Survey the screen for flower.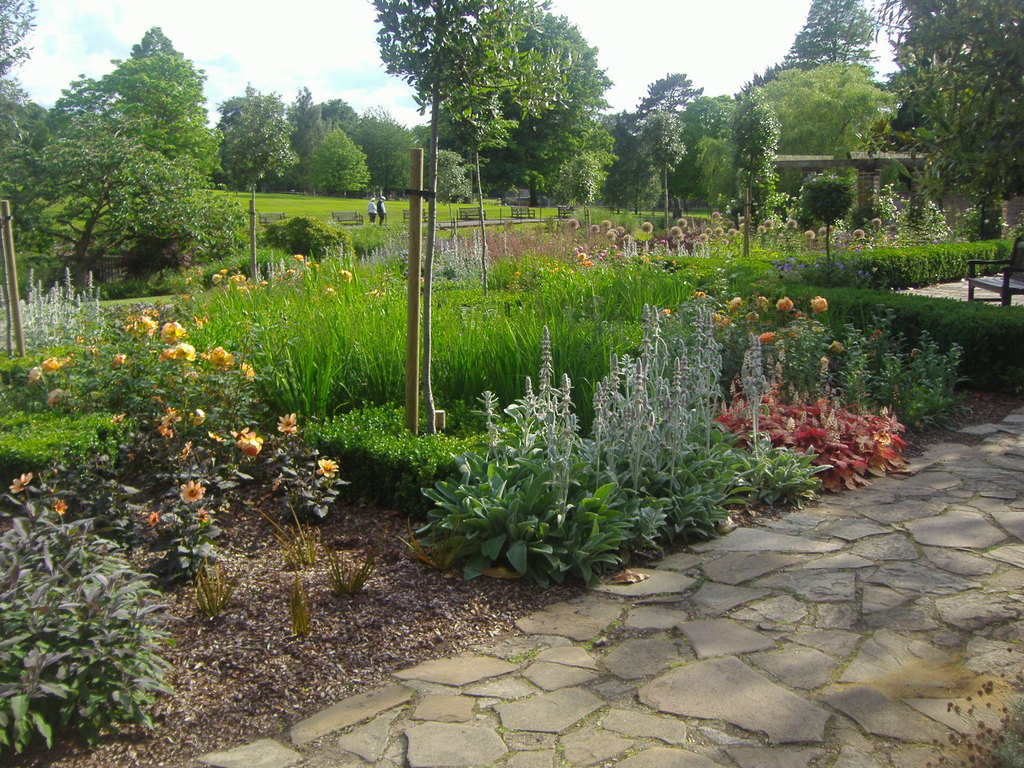
Survey found: left=776, top=295, right=790, bottom=314.
